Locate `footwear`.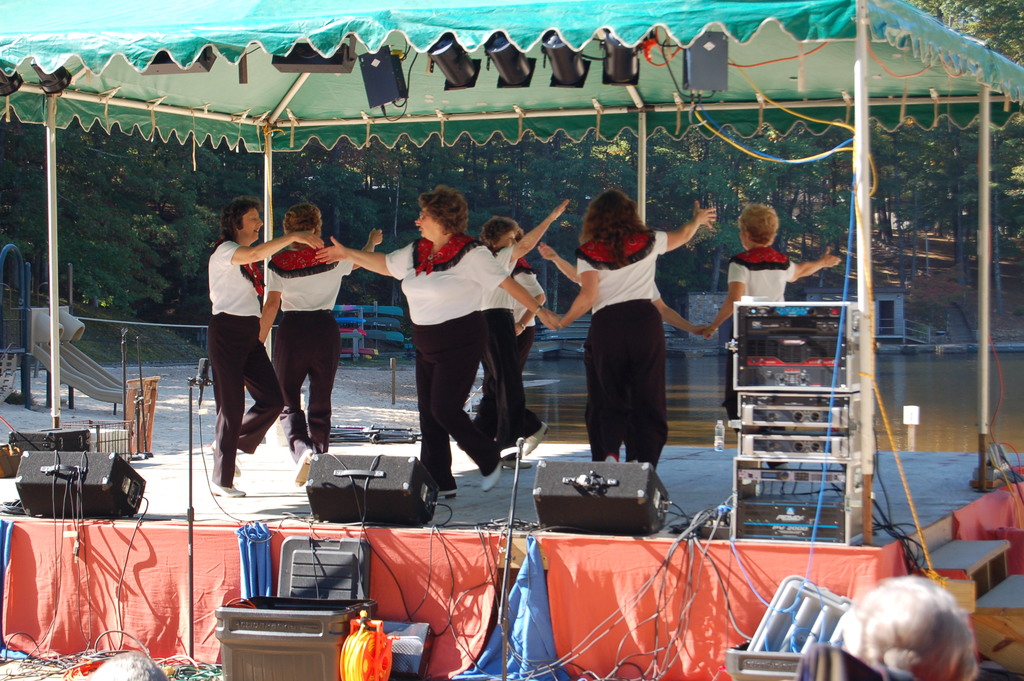
Bounding box: <bbox>518, 431, 550, 460</bbox>.
